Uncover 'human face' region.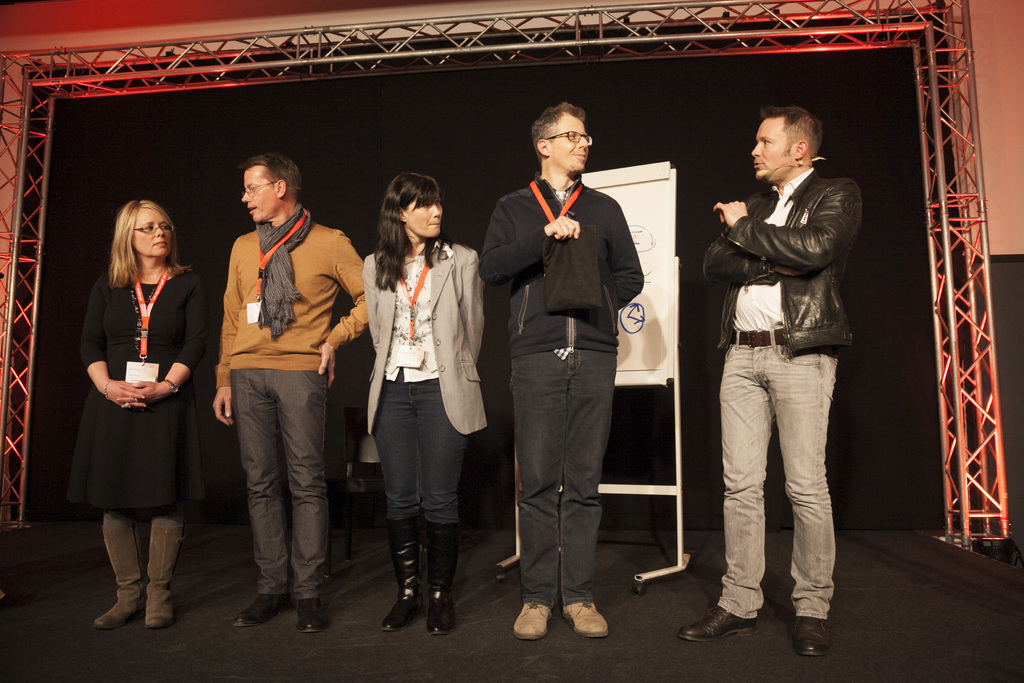
Uncovered: (x1=135, y1=206, x2=170, y2=254).
